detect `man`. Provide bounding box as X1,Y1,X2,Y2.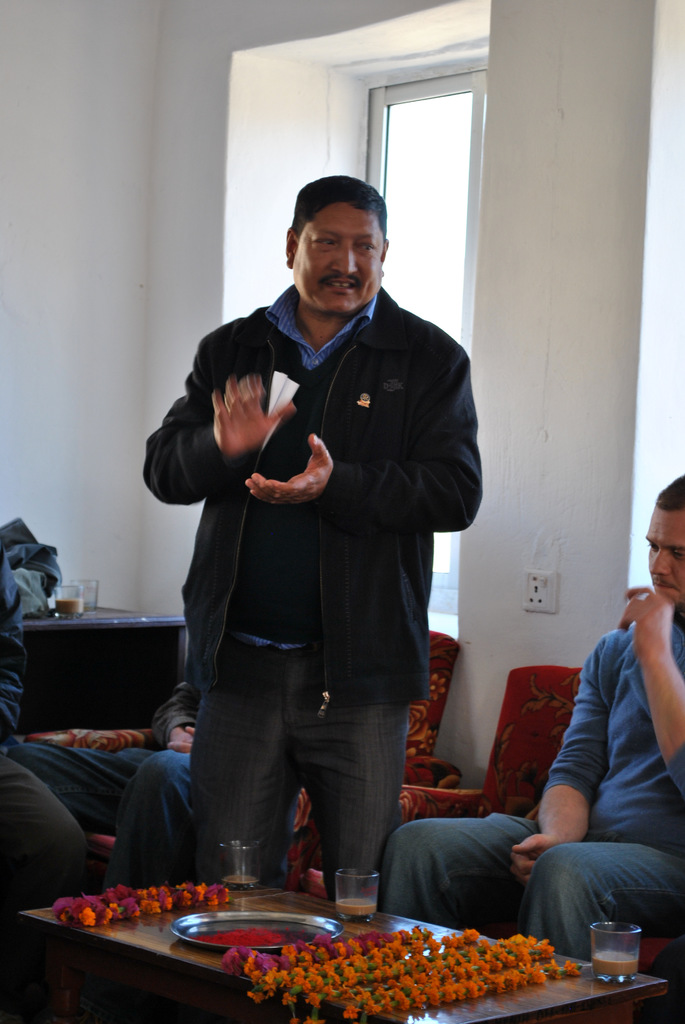
8,684,308,893.
